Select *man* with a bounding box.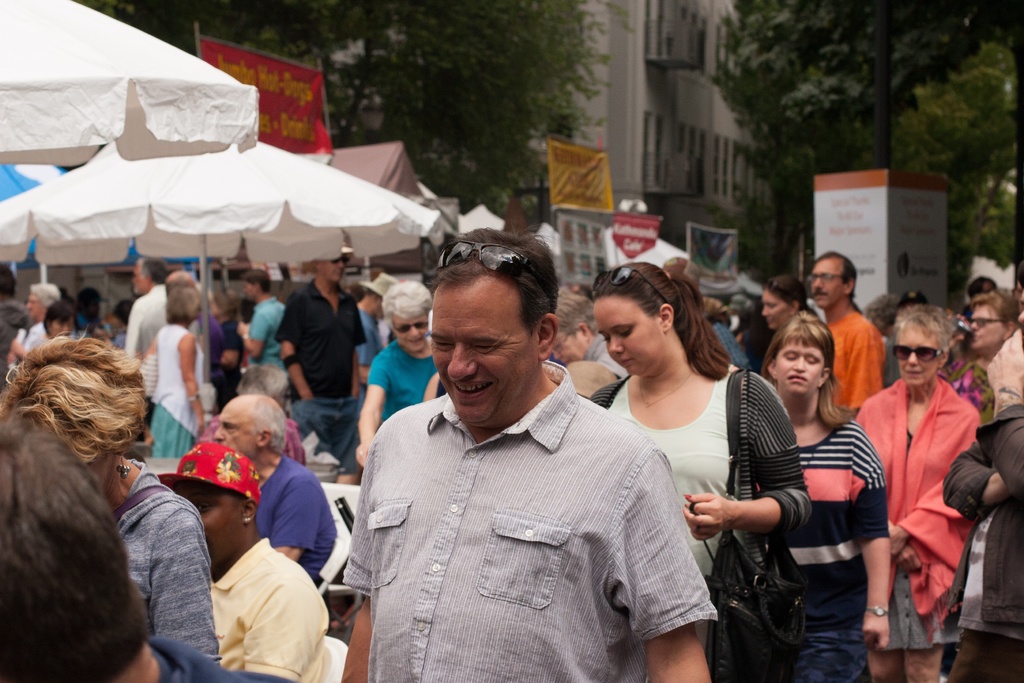
detection(315, 264, 690, 682).
